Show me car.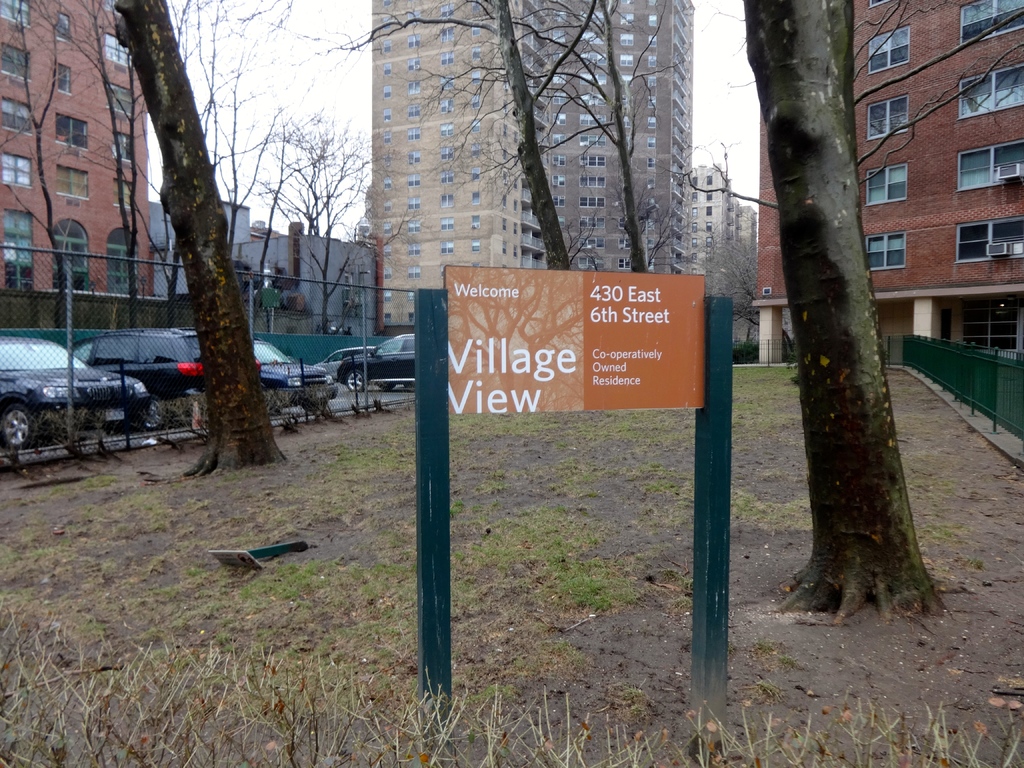
car is here: bbox(335, 335, 428, 390).
